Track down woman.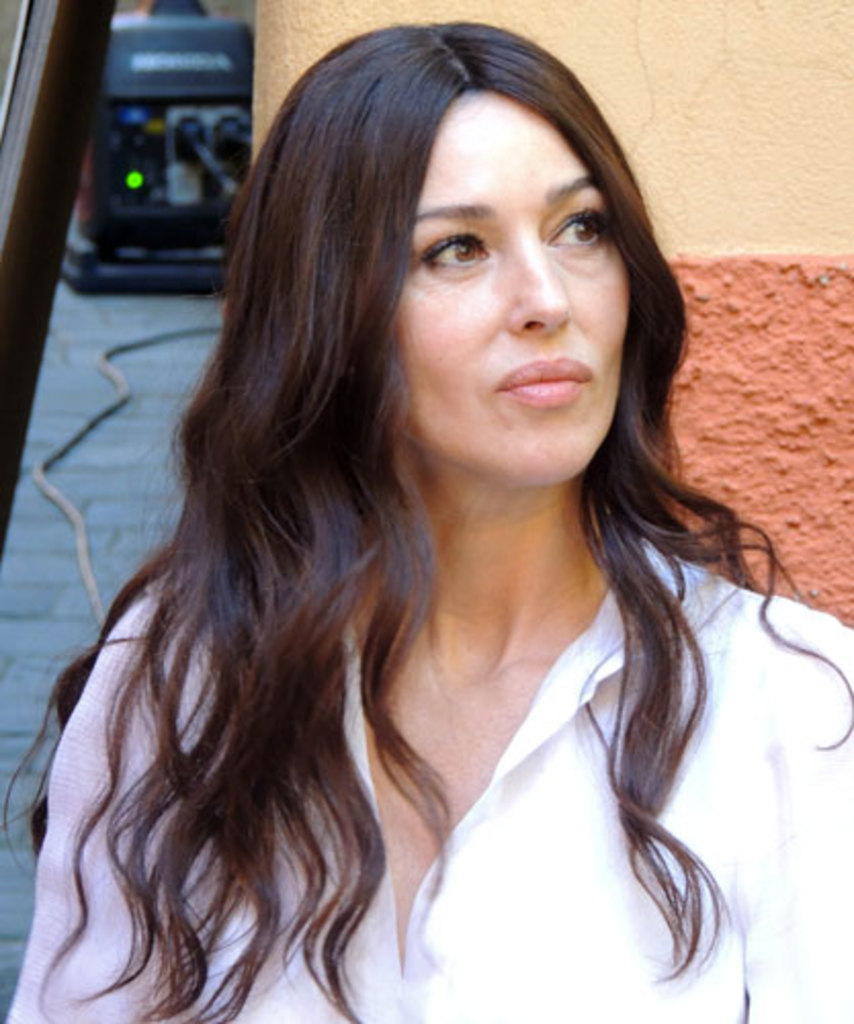
Tracked to rect(0, 10, 852, 1022).
